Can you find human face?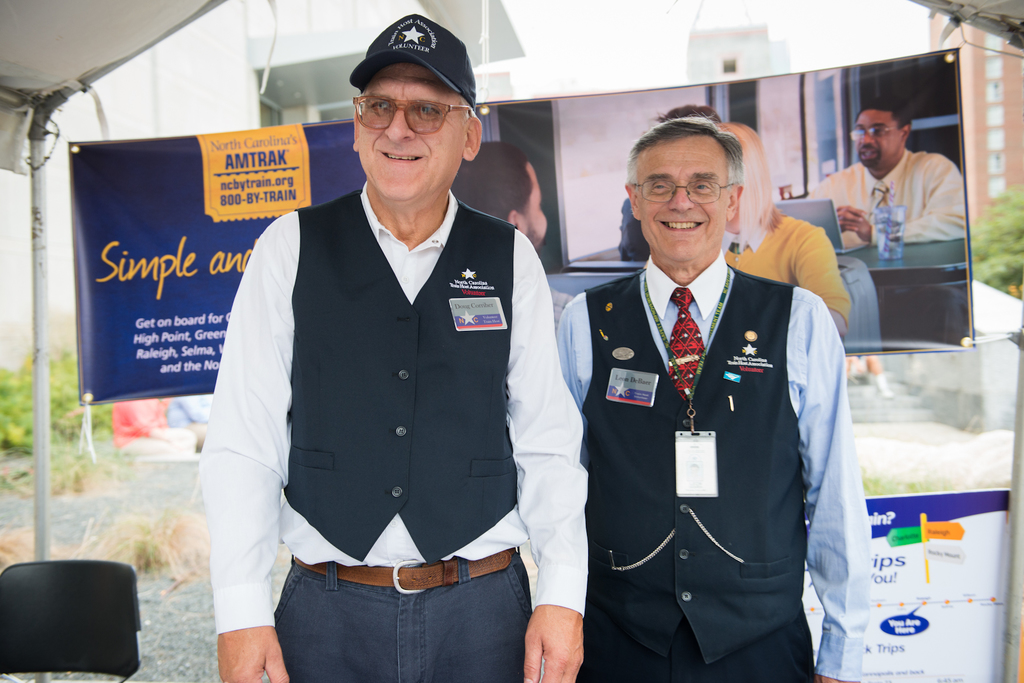
Yes, bounding box: bbox(360, 63, 468, 198).
